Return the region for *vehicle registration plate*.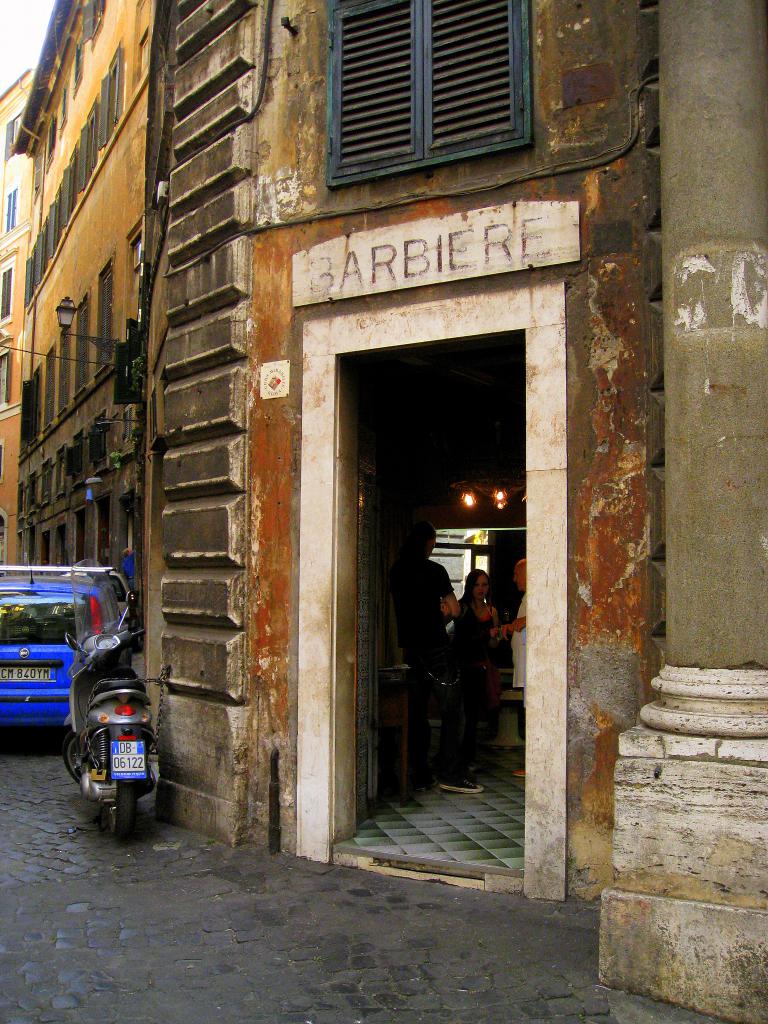
111:739:149:778.
